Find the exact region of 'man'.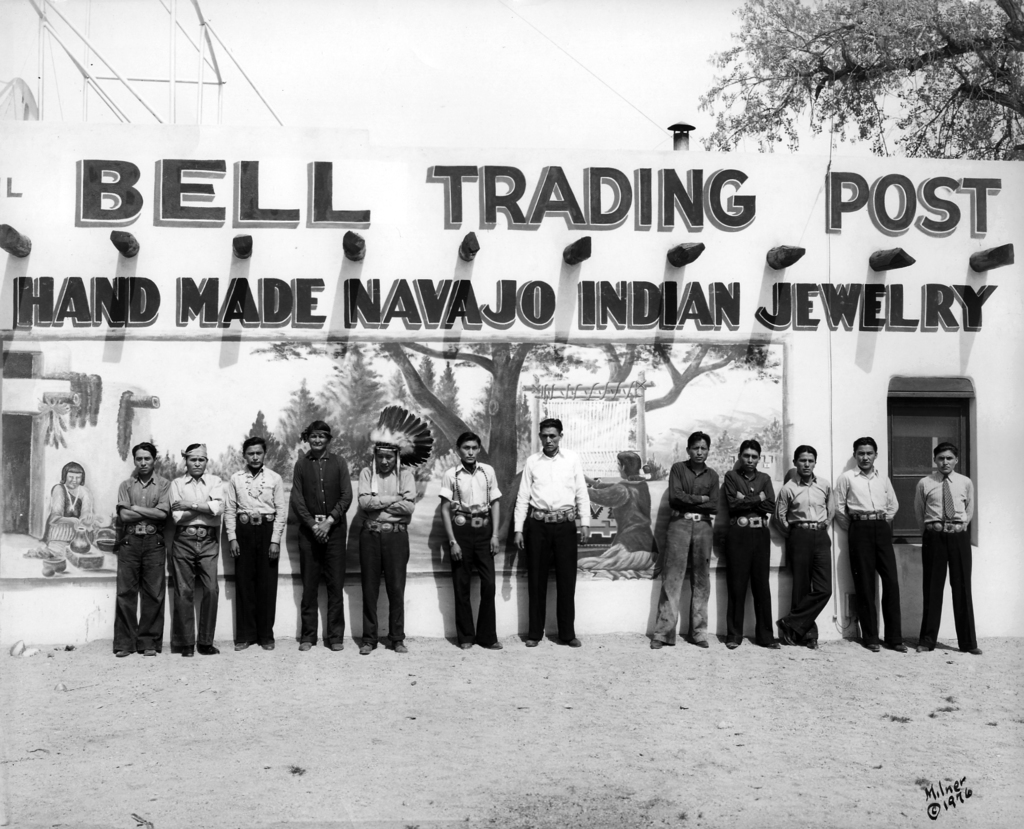
Exact region: <box>916,447,999,658</box>.
